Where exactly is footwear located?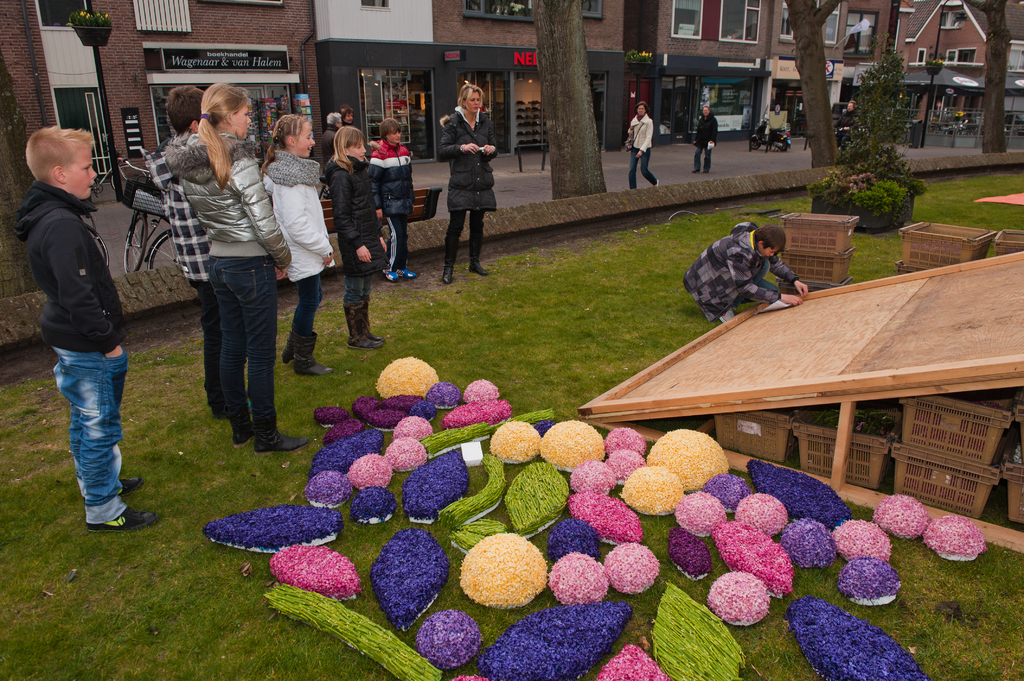
Its bounding box is 123, 474, 143, 490.
